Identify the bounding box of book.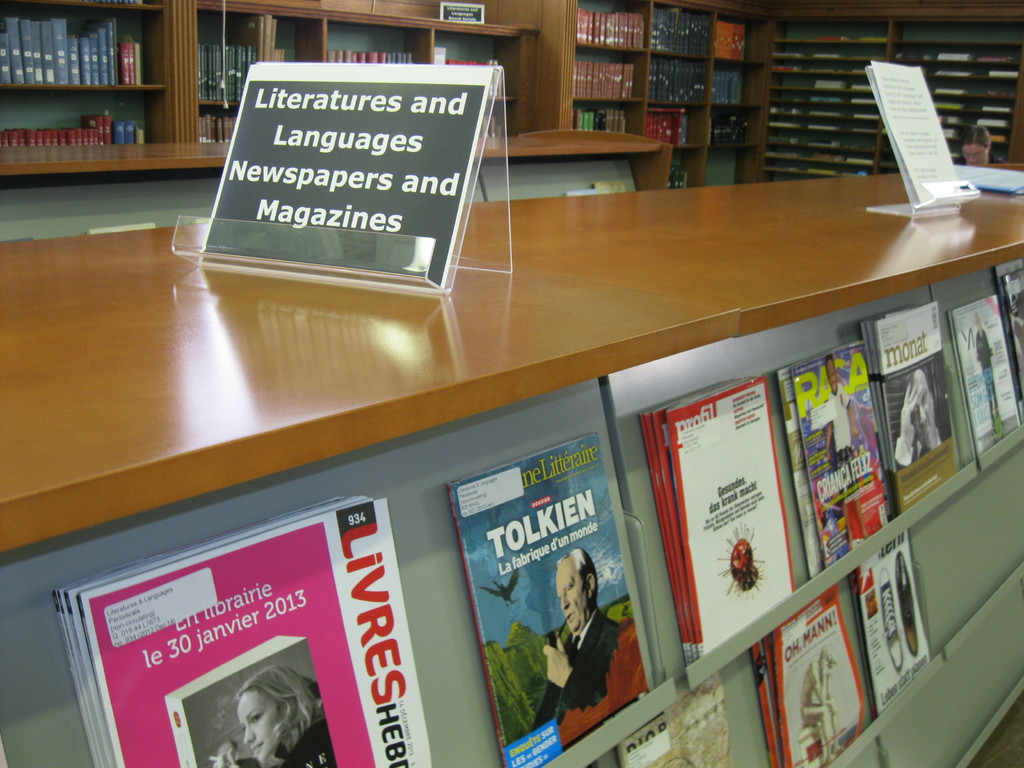
locate(852, 81, 881, 94).
